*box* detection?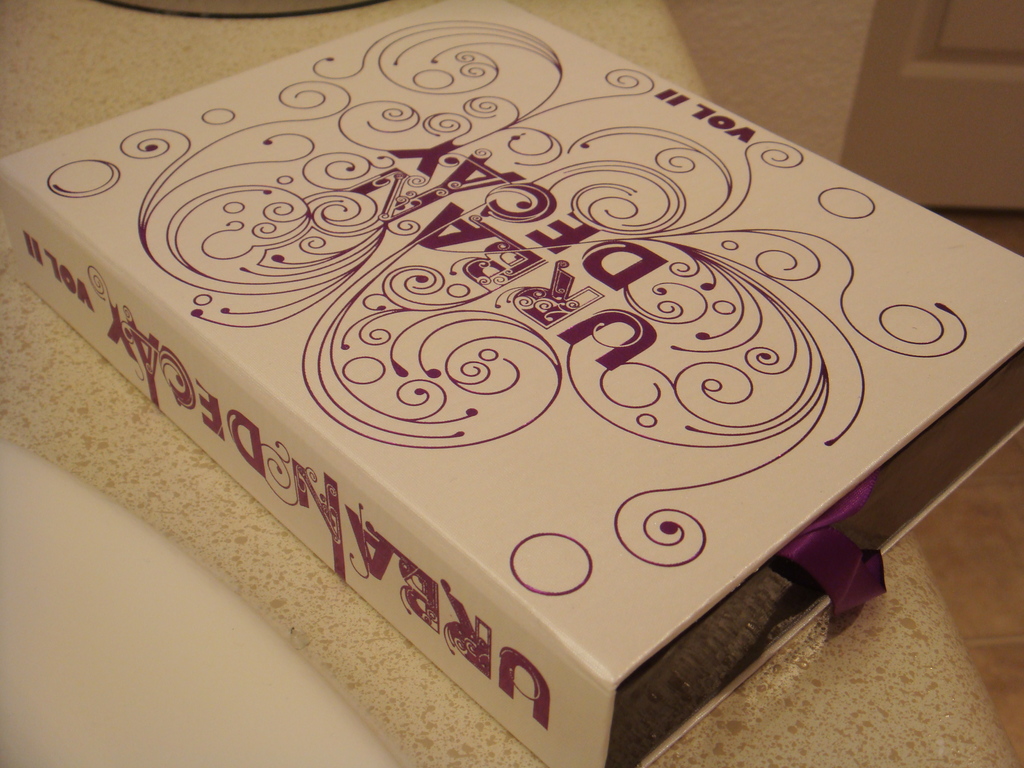
0/2/1023/767
